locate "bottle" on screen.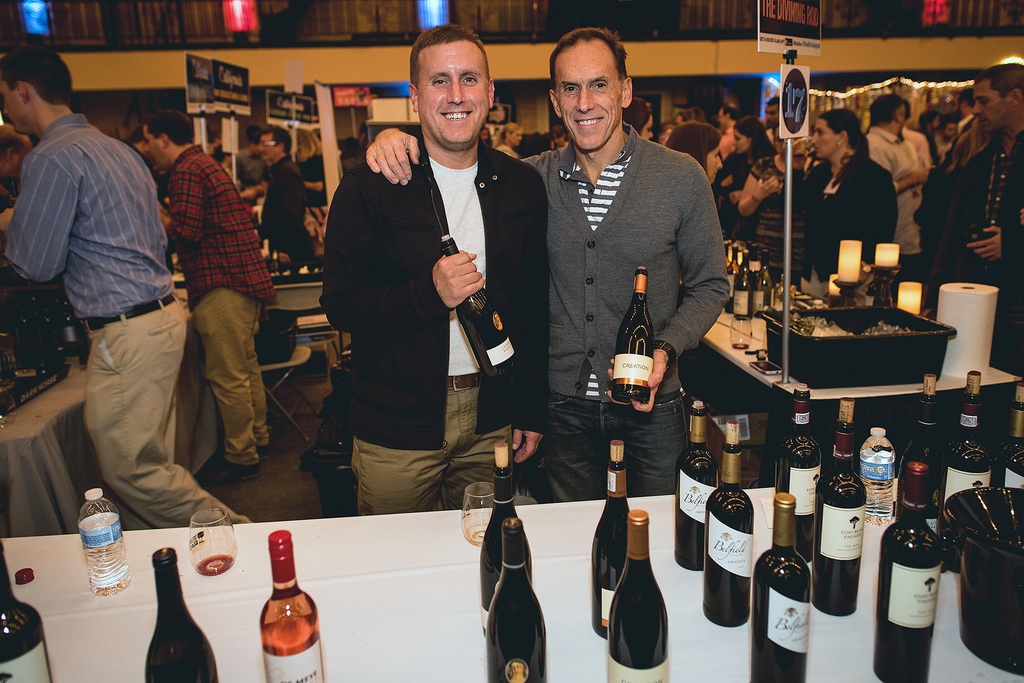
On screen at bbox=[753, 494, 811, 682].
